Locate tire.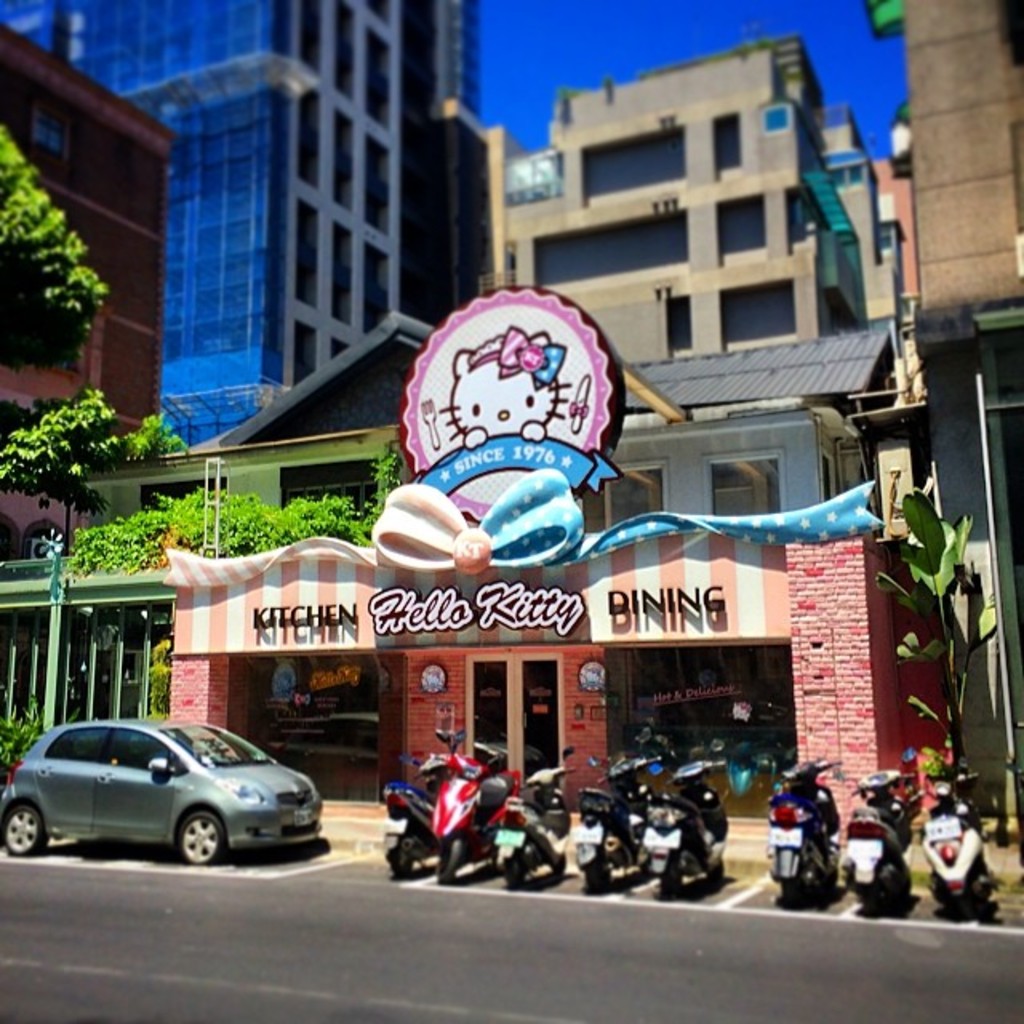
Bounding box: box(578, 862, 616, 901).
